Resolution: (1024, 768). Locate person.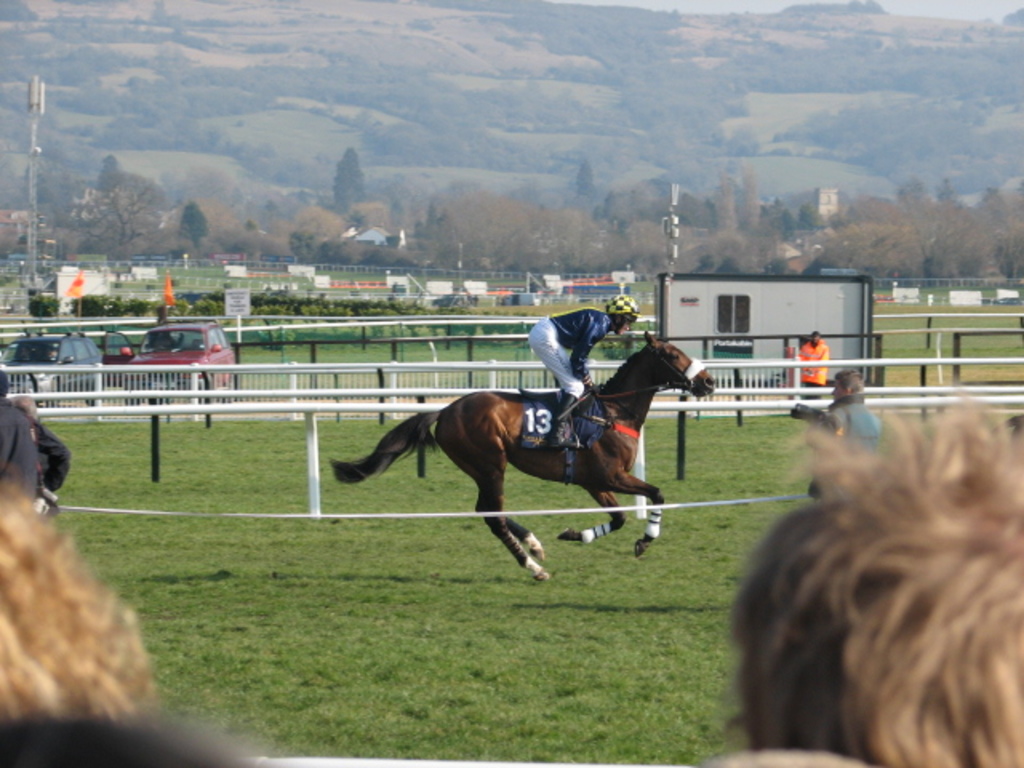
827/374/888/458.
